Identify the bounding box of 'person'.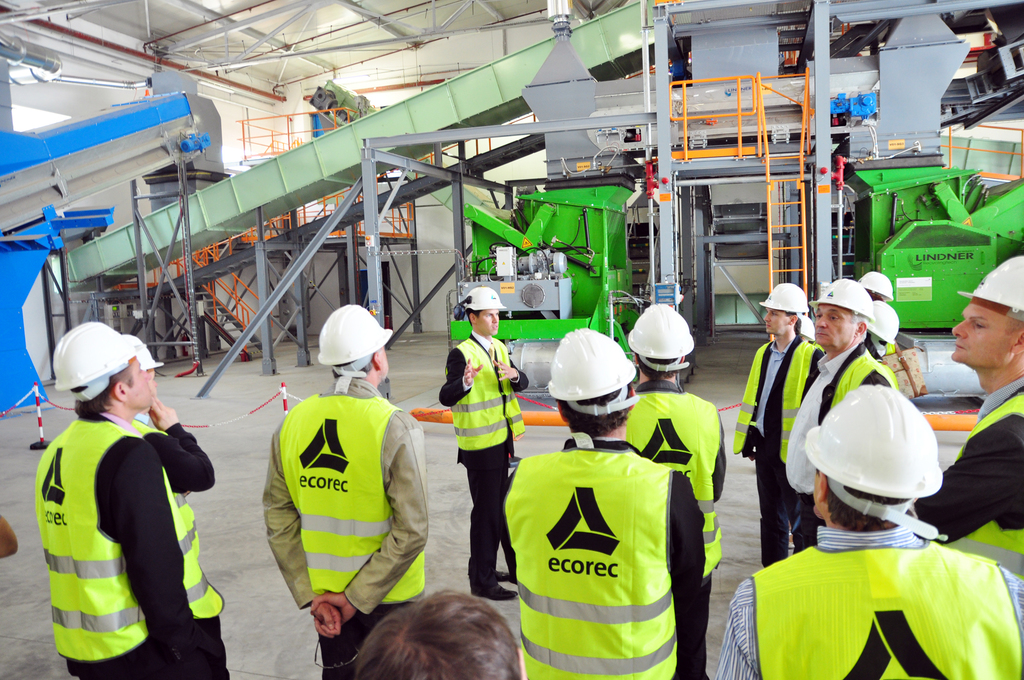
(262, 301, 432, 679).
